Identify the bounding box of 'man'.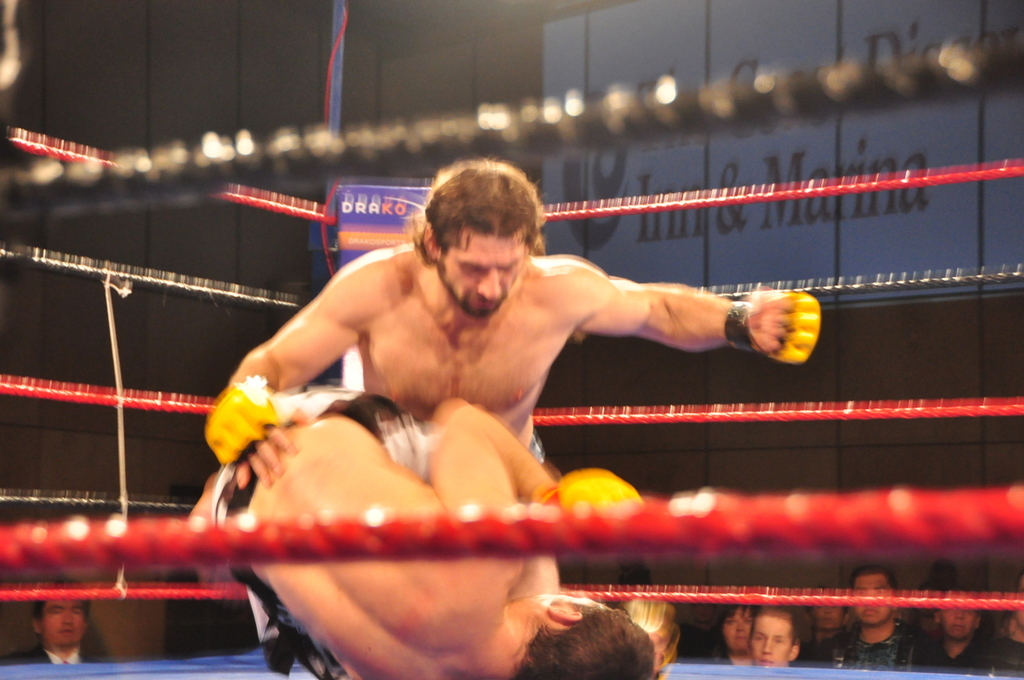
rect(745, 601, 803, 668).
